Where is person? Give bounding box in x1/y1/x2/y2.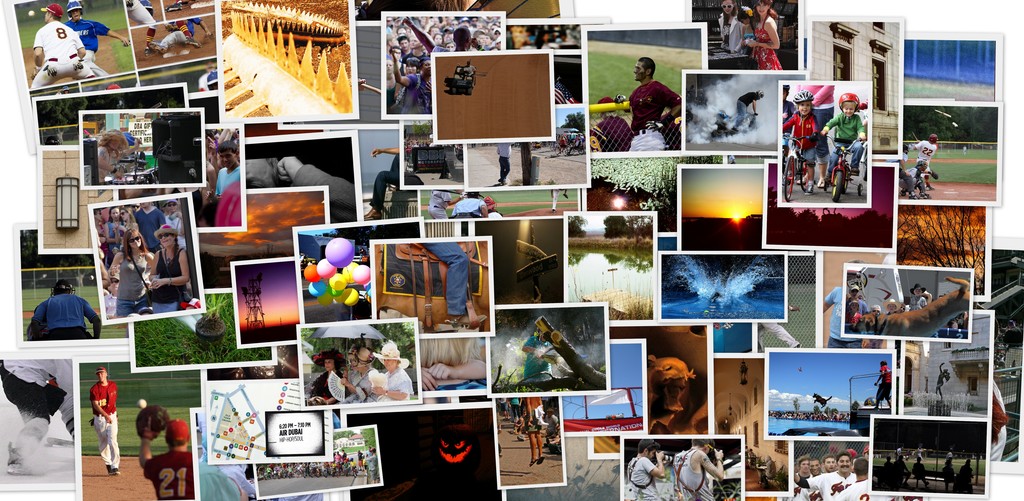
491/397/557/468.
